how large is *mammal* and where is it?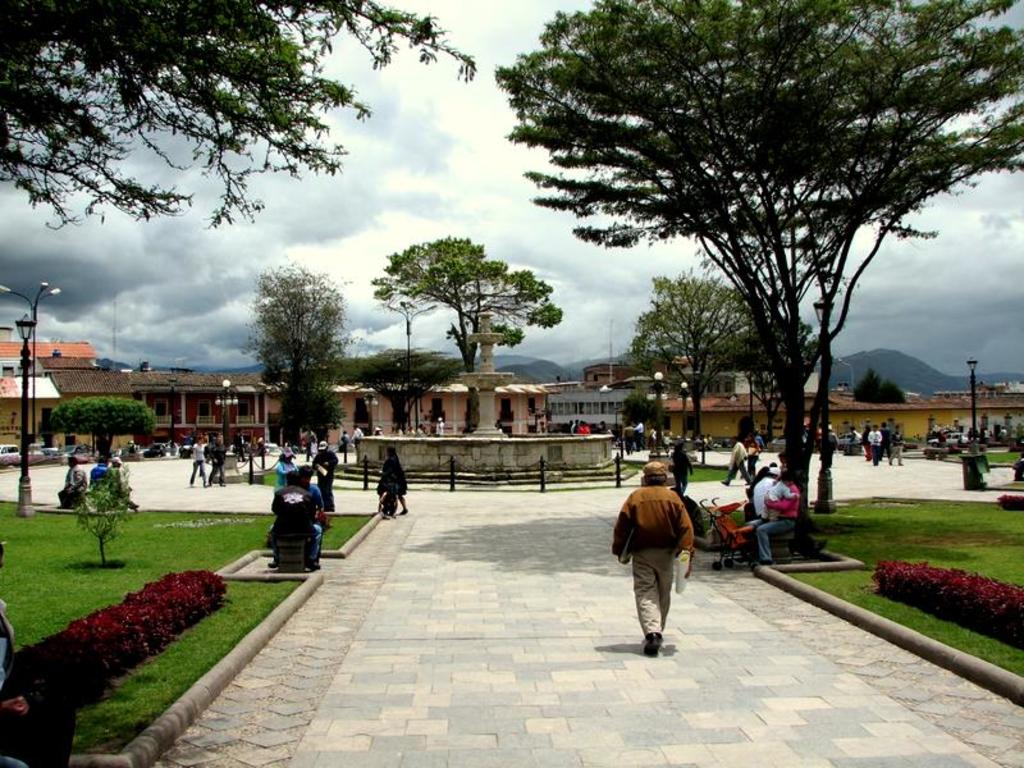
Bounding box: detection(88, 456, 108, 495).
